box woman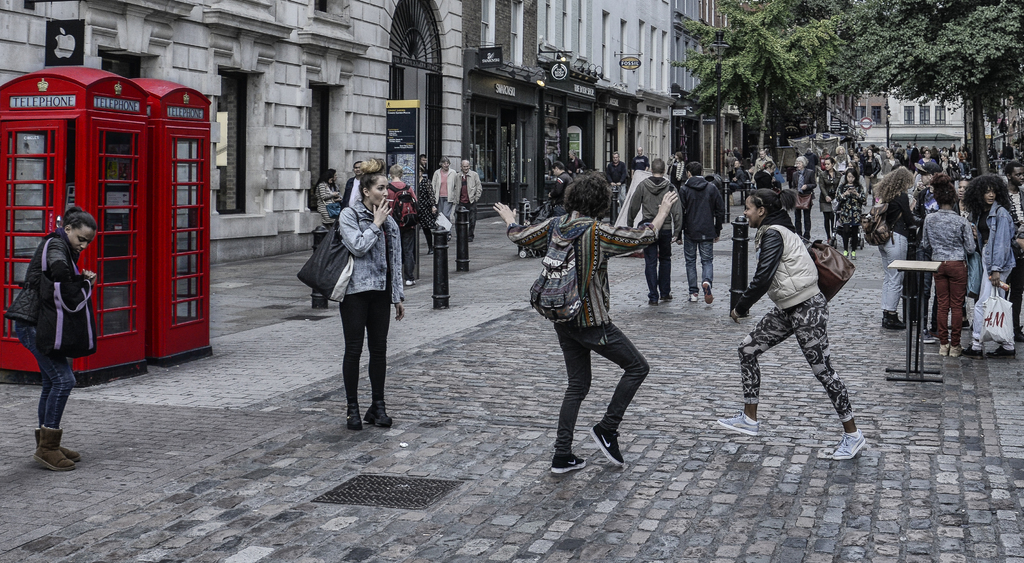
left=964, top=163, right=1020, bottom=370
